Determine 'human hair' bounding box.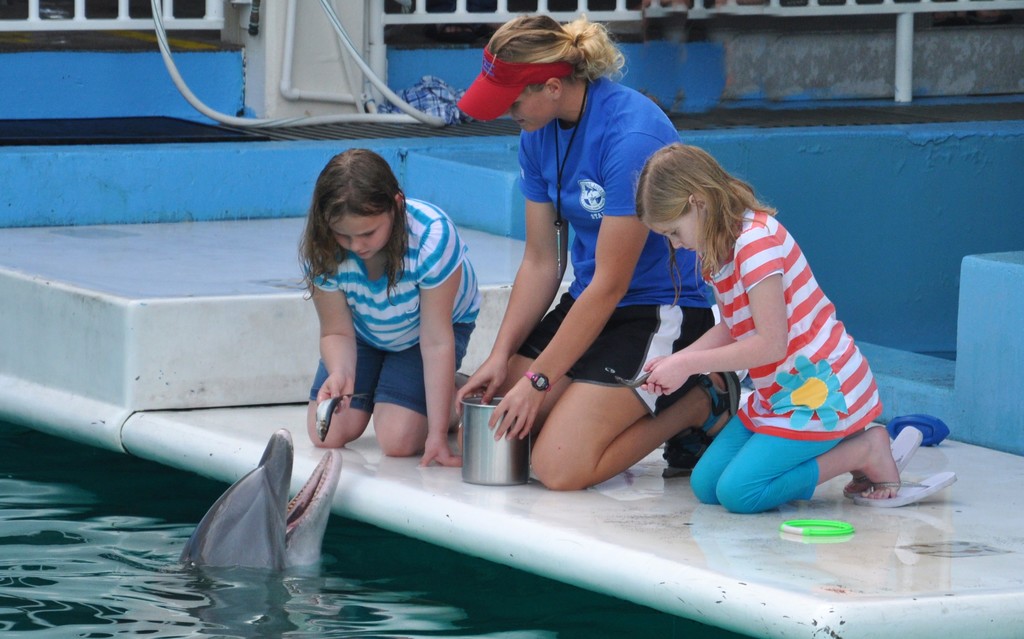
Determined: left=488, top=12, right=628, bottom=95.
